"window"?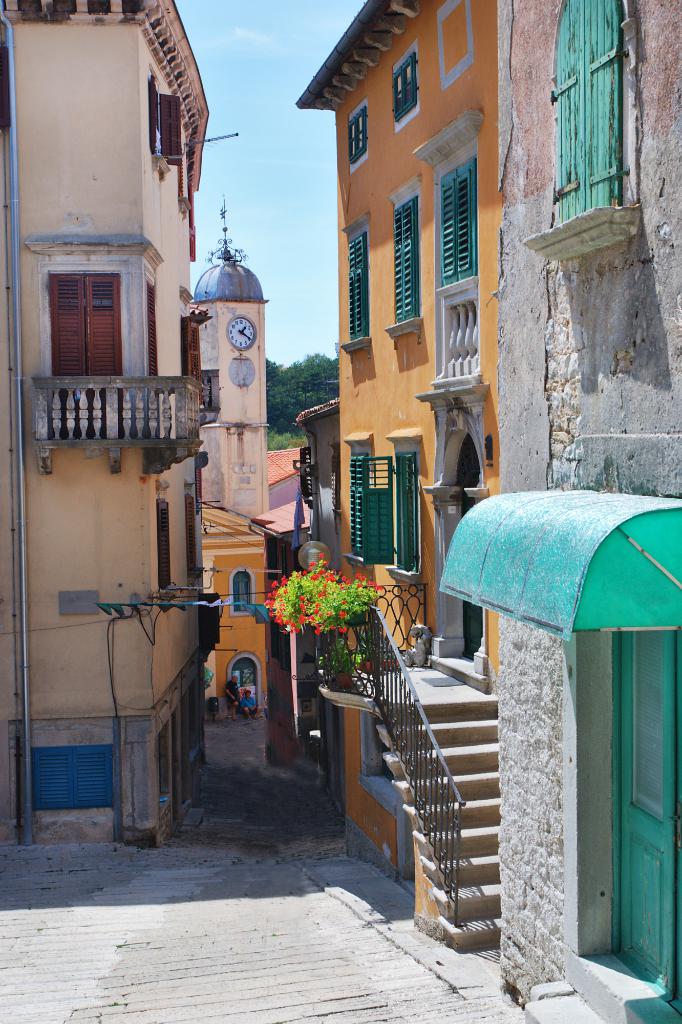
Rect(391, 193, 423, 345)
